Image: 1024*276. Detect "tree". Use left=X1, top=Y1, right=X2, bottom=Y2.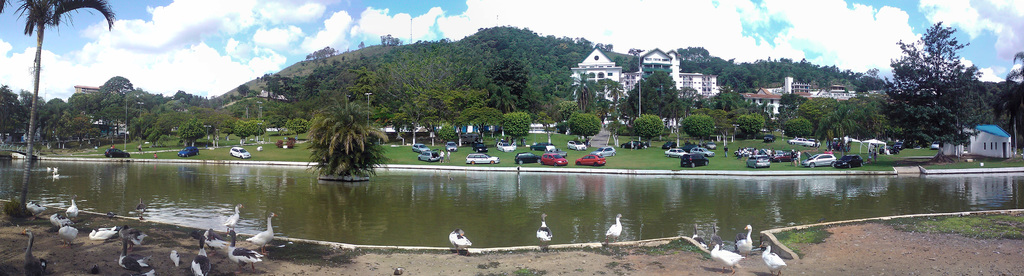
left=884, top=13, right=987, bottom=158.
